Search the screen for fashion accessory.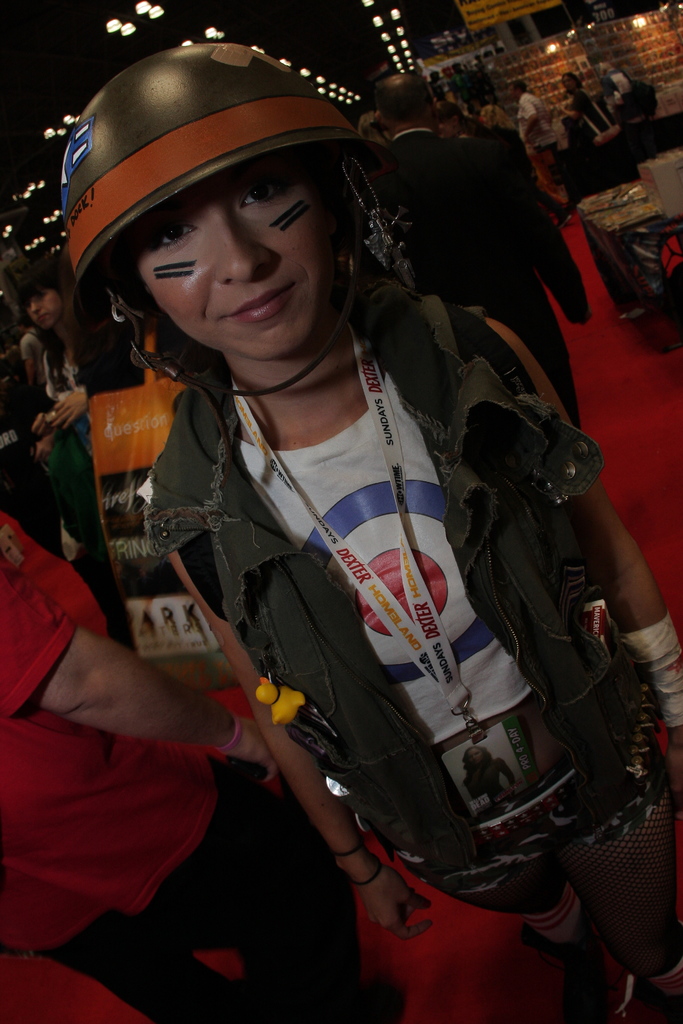
Found at (x1=350, y1=862, x2=385, y2=890).
